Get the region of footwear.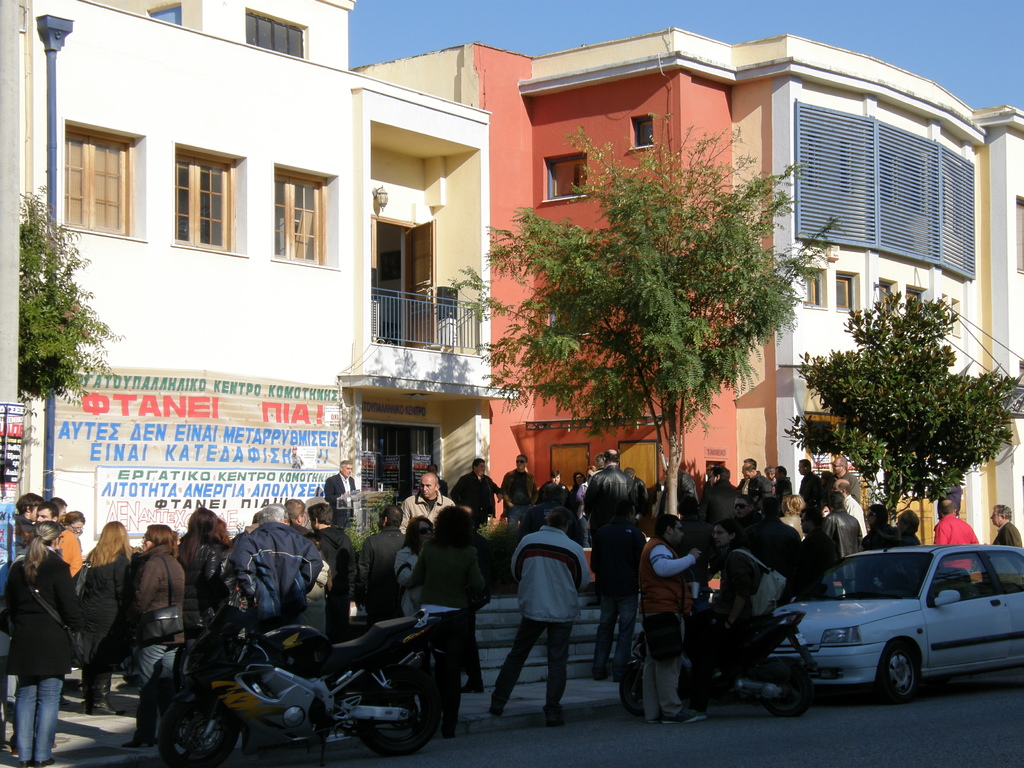
box=[34, 758, 52, 767].
